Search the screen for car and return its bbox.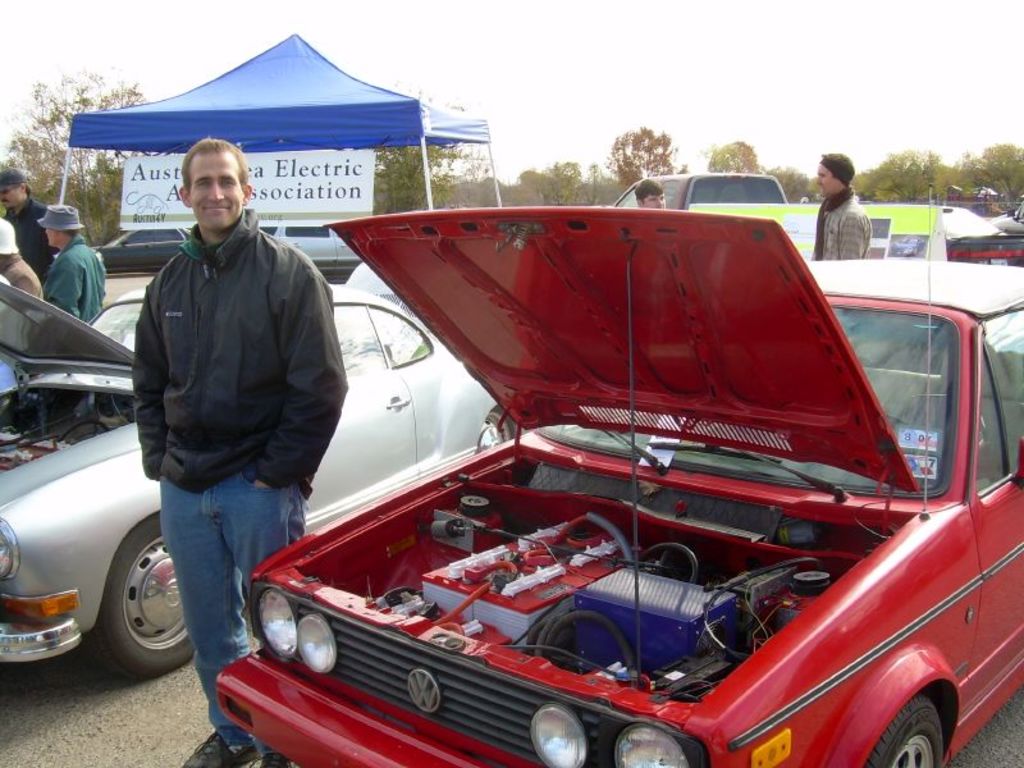
Found: 681:165:794:211.
